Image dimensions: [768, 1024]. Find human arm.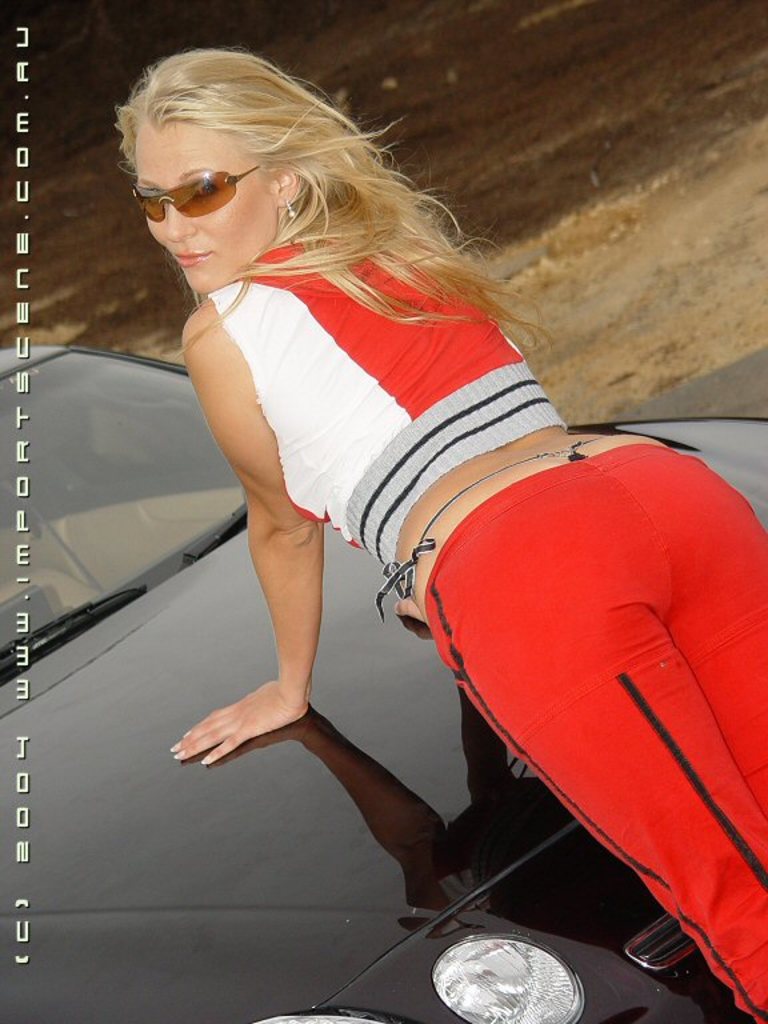
Rect(391, 591, 427, 627).
